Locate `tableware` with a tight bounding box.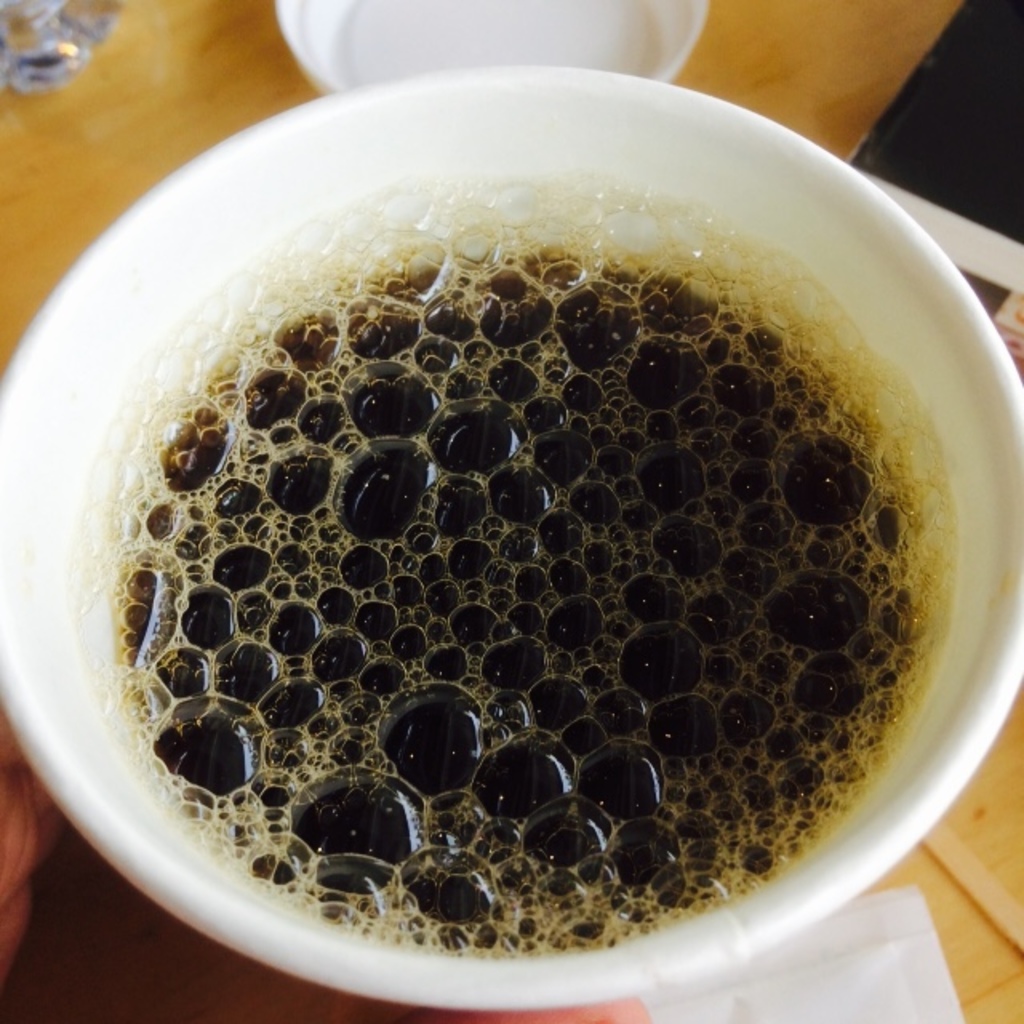
{"x1": 110, "y1": 26, "x2": 1023, "y2": 994}.
